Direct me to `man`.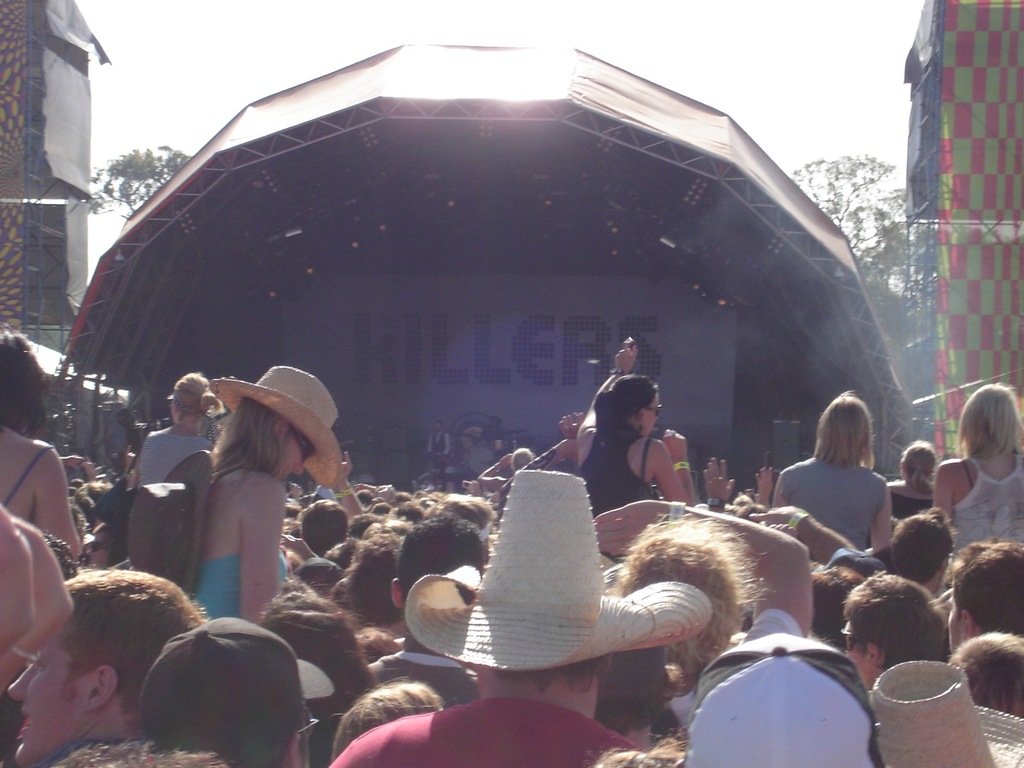
Direction: x1=371 y1=513 x2=488 y2=708.
